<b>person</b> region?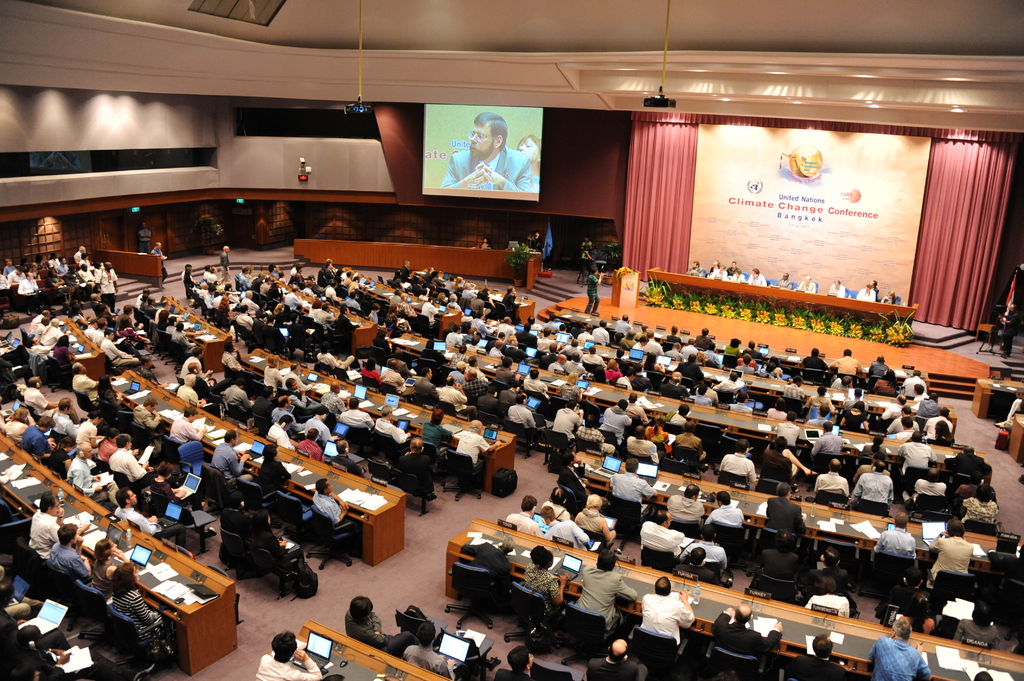
479/284/493/307
